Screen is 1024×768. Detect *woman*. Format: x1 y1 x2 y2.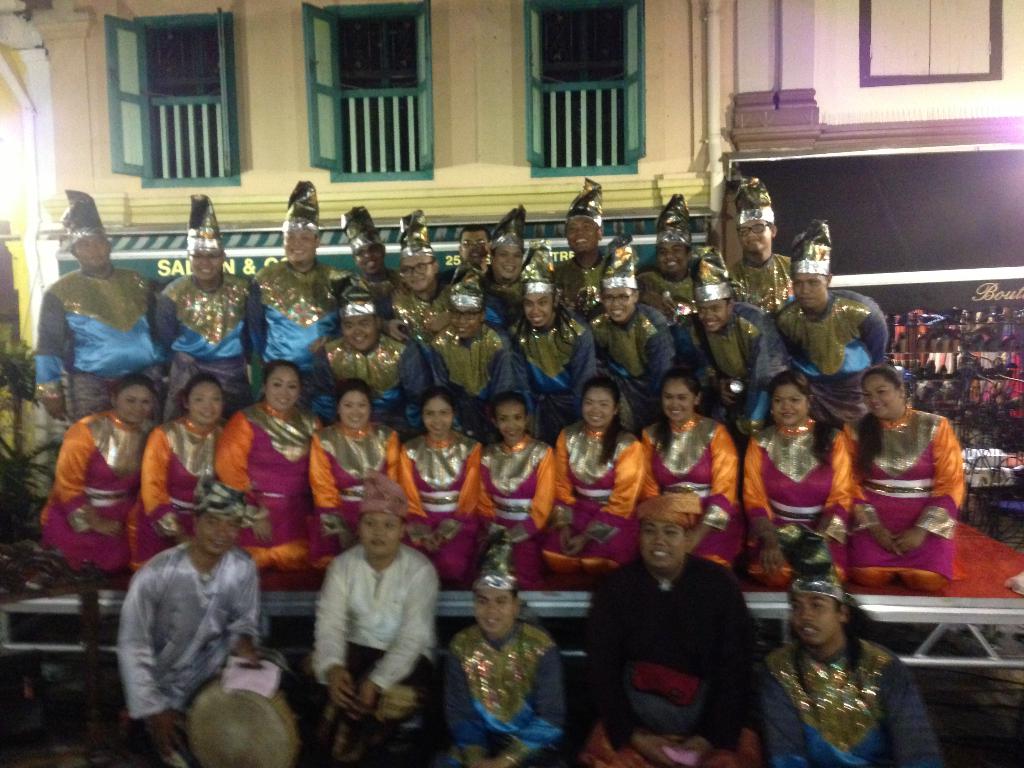
209 357 324 577.
